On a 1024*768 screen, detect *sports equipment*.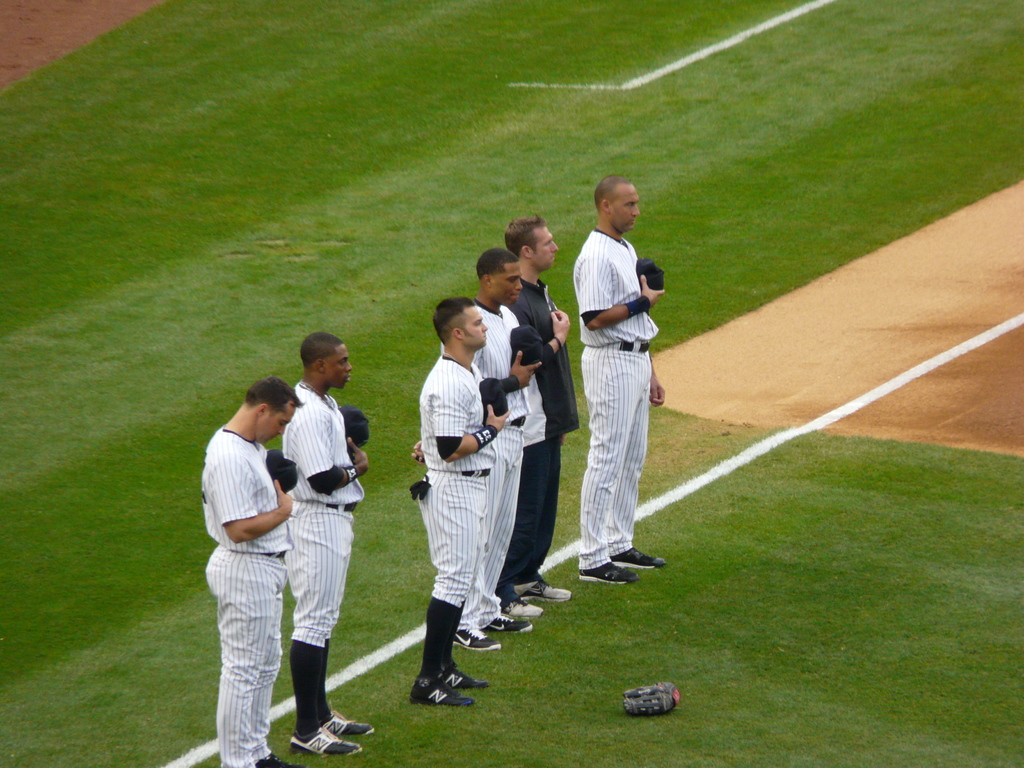
(440,661,486,685).
